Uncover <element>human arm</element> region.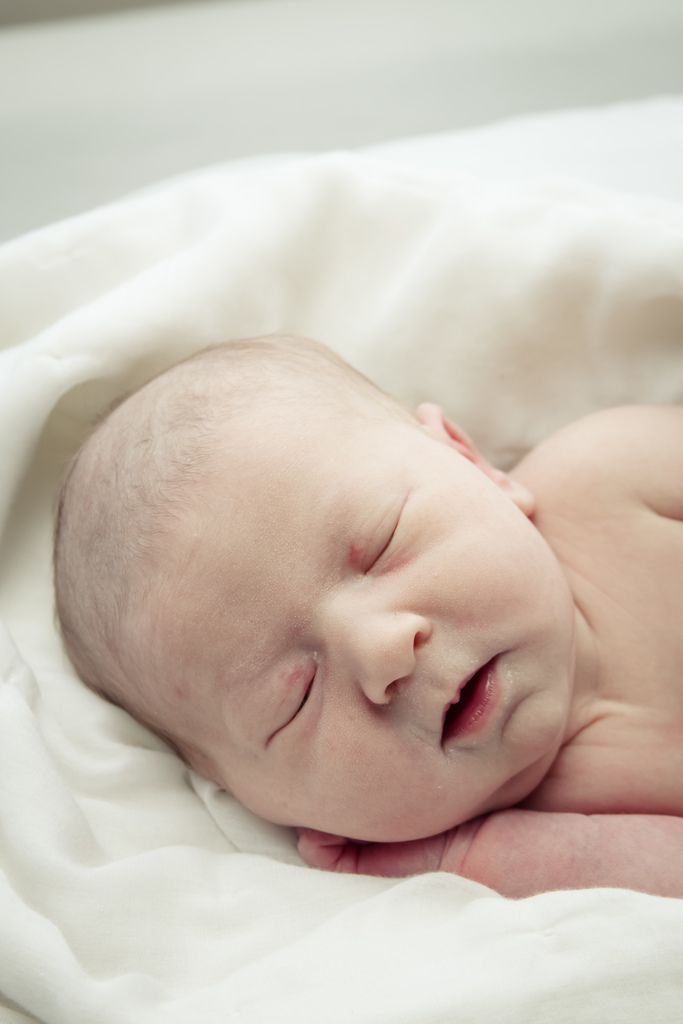
Uncovered: bbox=(295, 812, 682, 901).
